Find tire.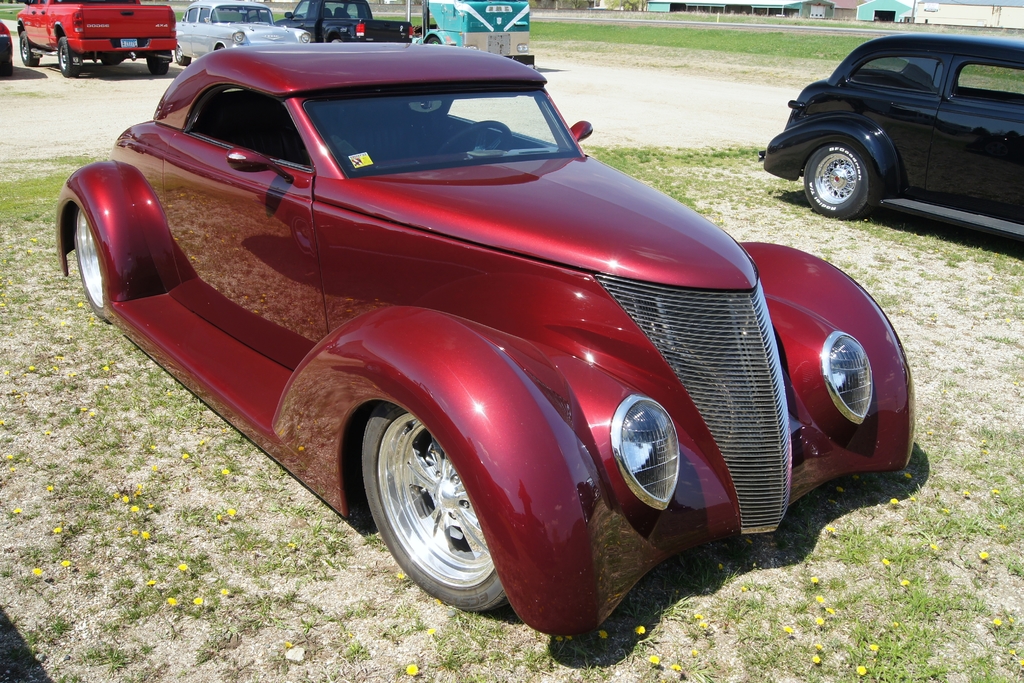
<box>18,31,40,67</box>.
